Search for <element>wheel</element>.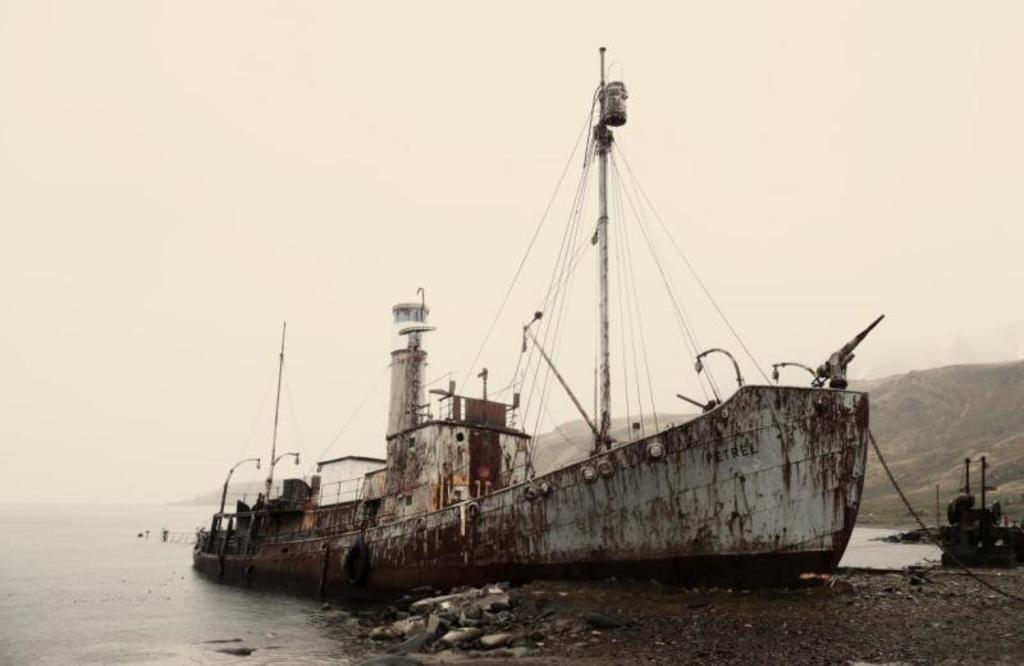
Found at left=646, top=442, right=667, bottom=460.
